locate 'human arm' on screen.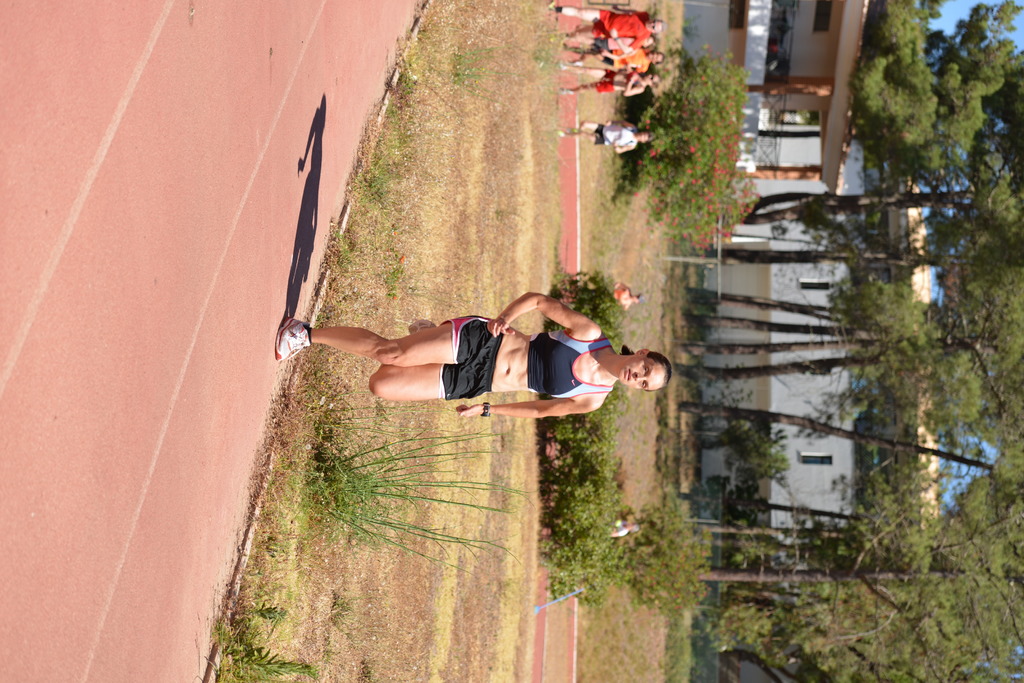
On screen at box(618, 68, 649, 99).
